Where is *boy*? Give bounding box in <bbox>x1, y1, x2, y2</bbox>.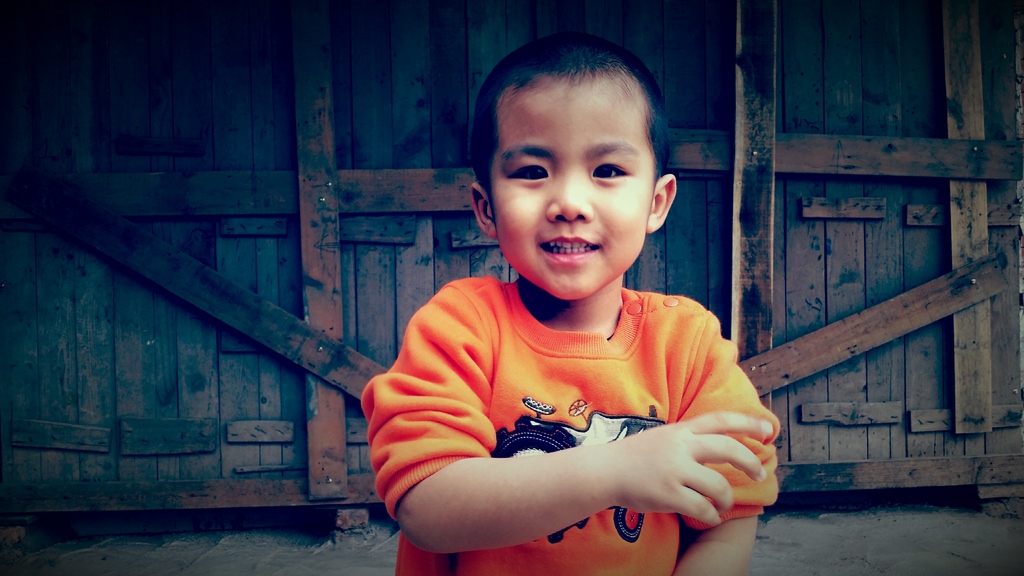
<bbox>368, 43, 779, 550</bbox>.
